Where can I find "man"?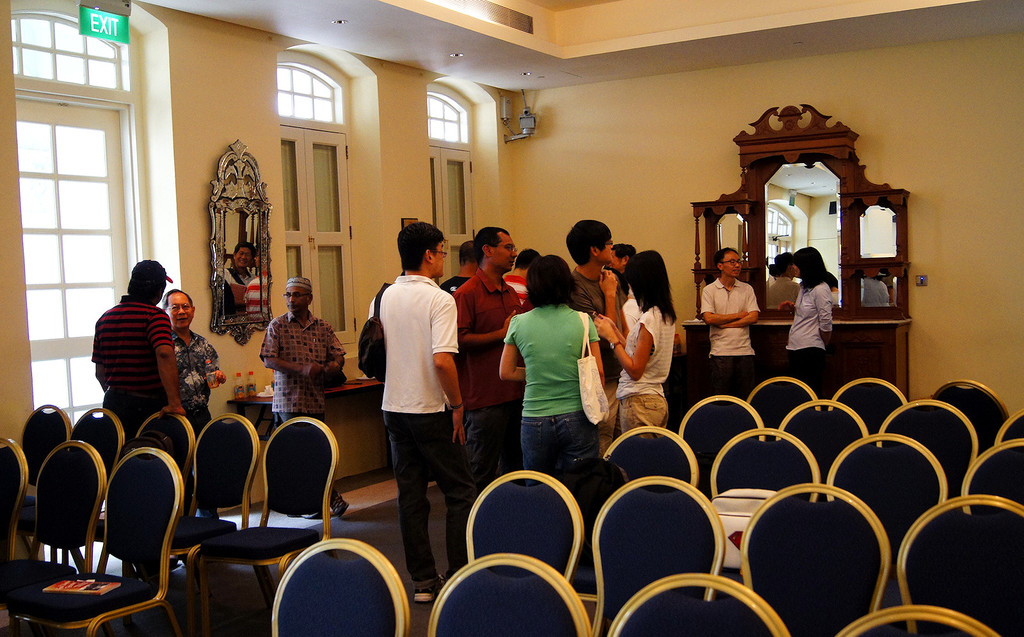
You can find it at bbox=[257, 276, 347, 518].
